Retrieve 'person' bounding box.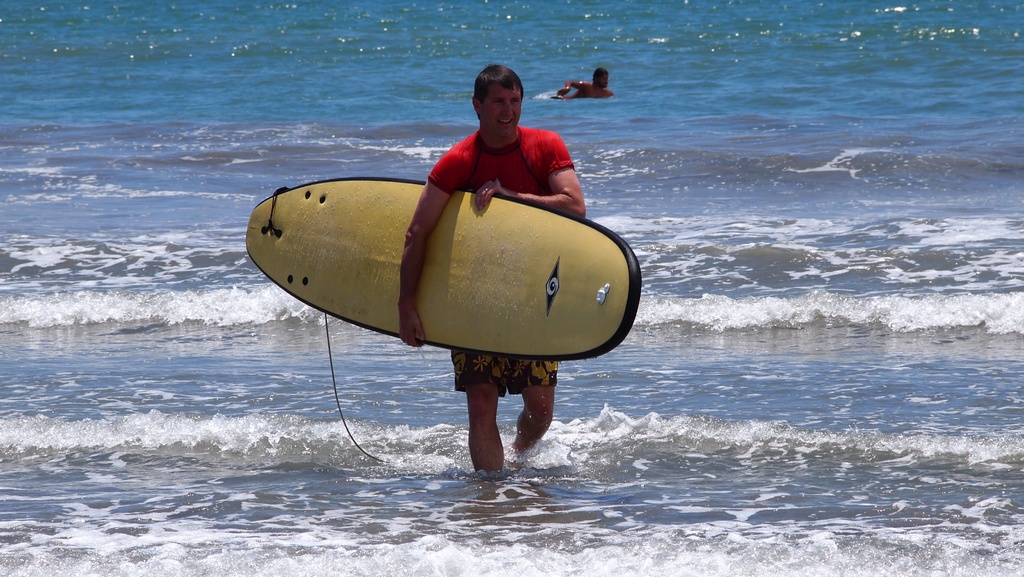
Bounding box: crop(395, 65, 586, 472).
